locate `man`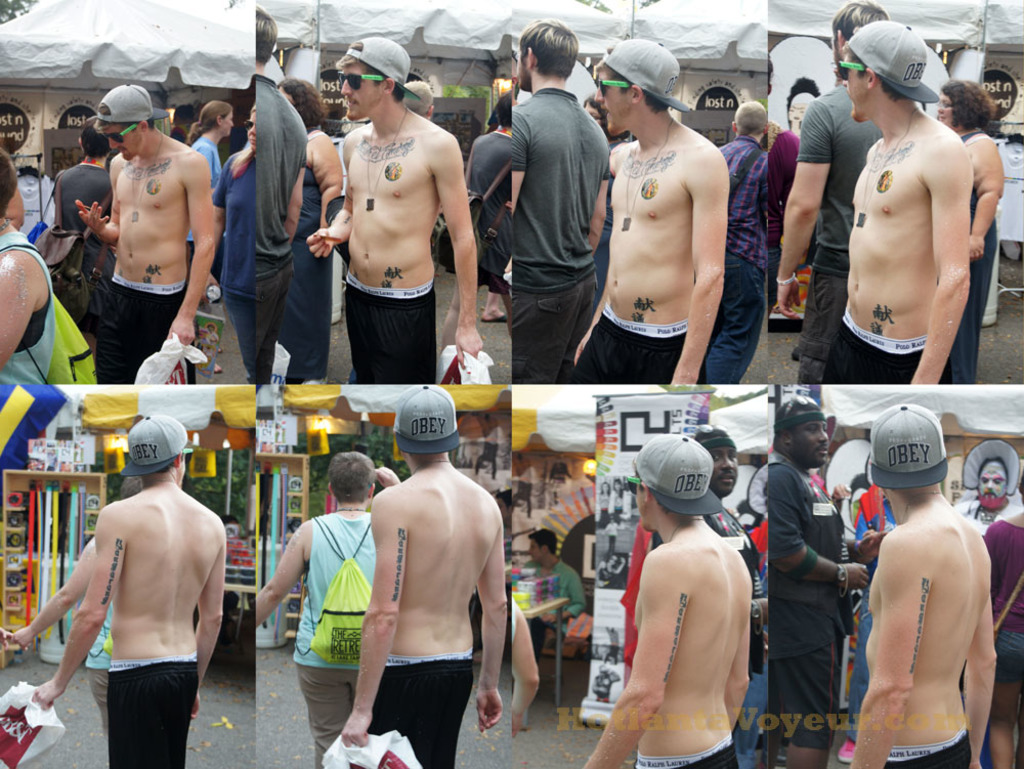
bbox=(76, 80, 216, 381)
